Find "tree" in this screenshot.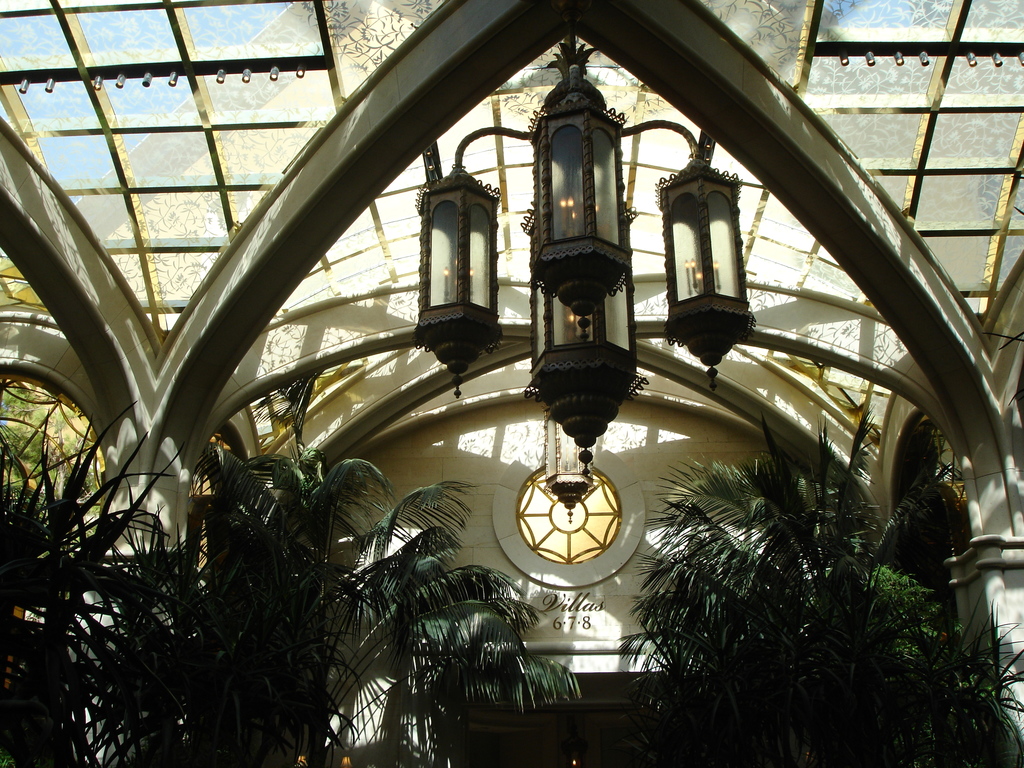
The bounding box for "tree" is 0:403:138:767.
